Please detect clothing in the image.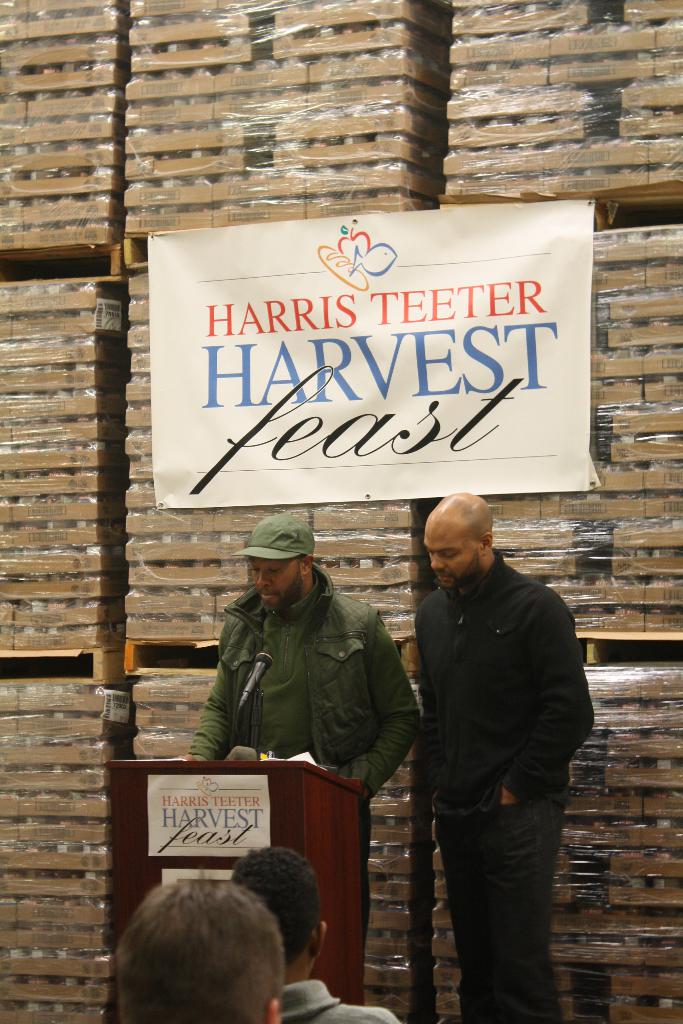
[left=416, top=547, right=595, bottom=1023].
